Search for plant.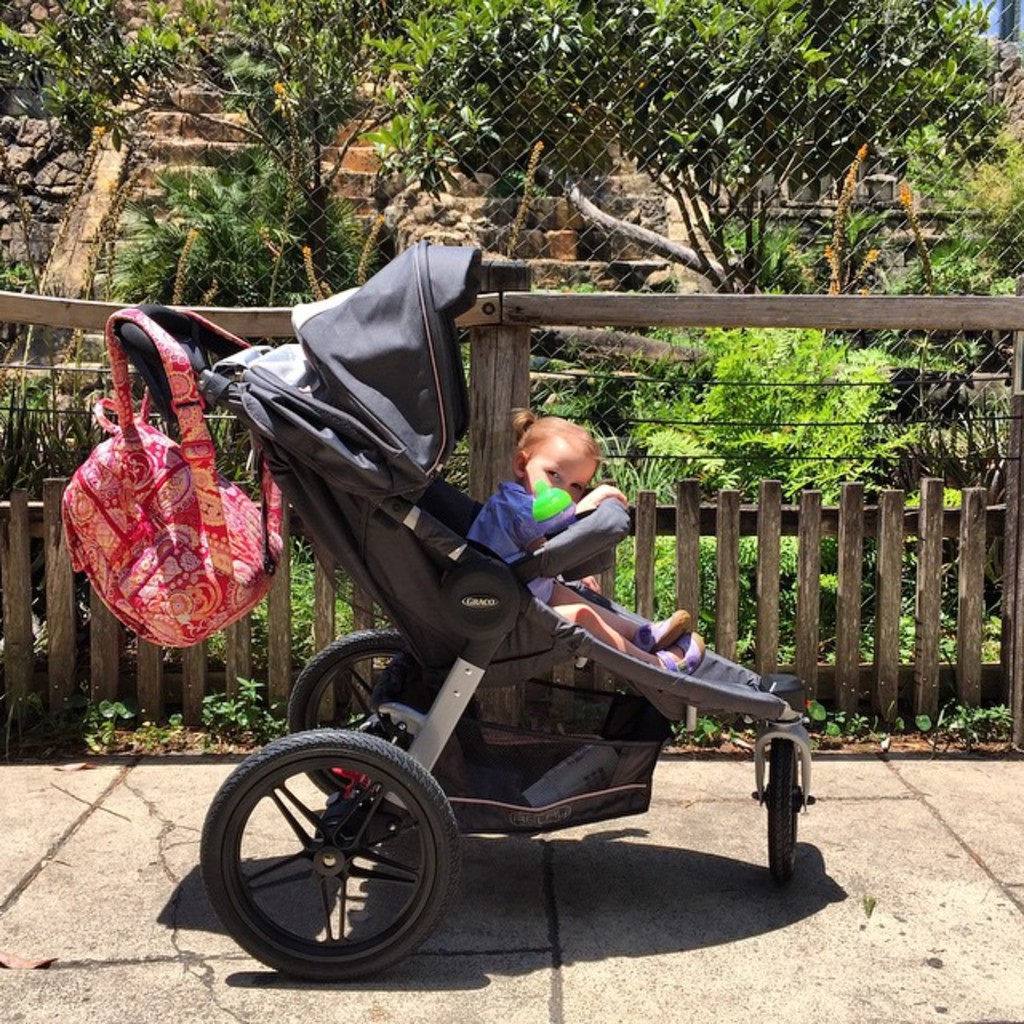
Found at bbox=(653, 680, 1022, 747).
